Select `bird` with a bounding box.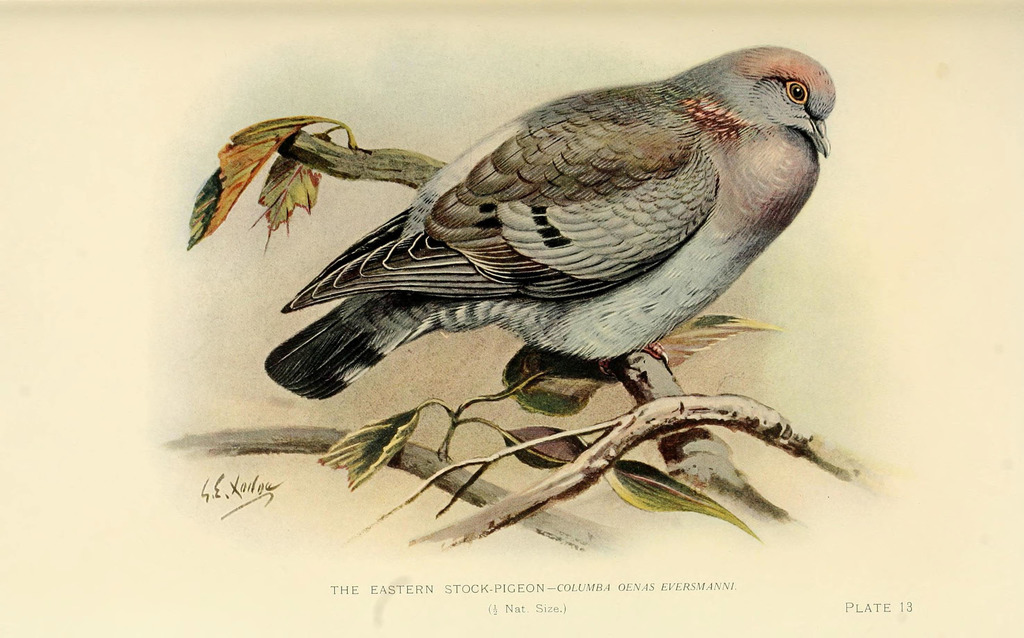
196, 60, 841, 408.
